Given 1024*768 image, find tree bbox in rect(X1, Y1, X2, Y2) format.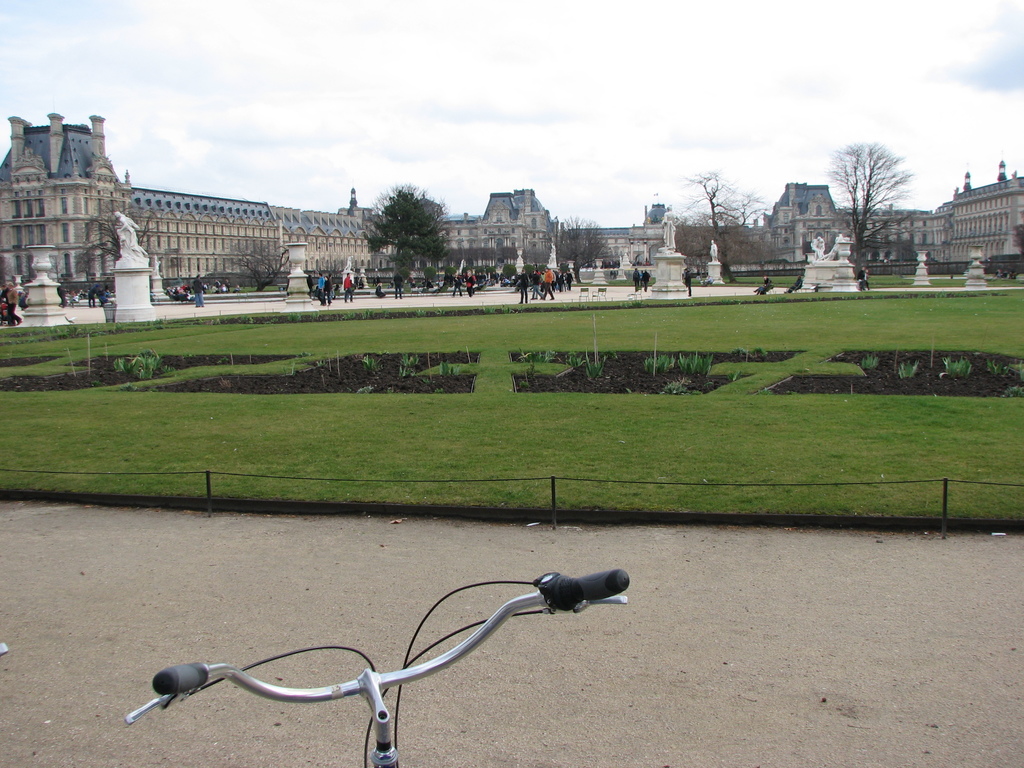
rect(673, 170, 775, 286).
